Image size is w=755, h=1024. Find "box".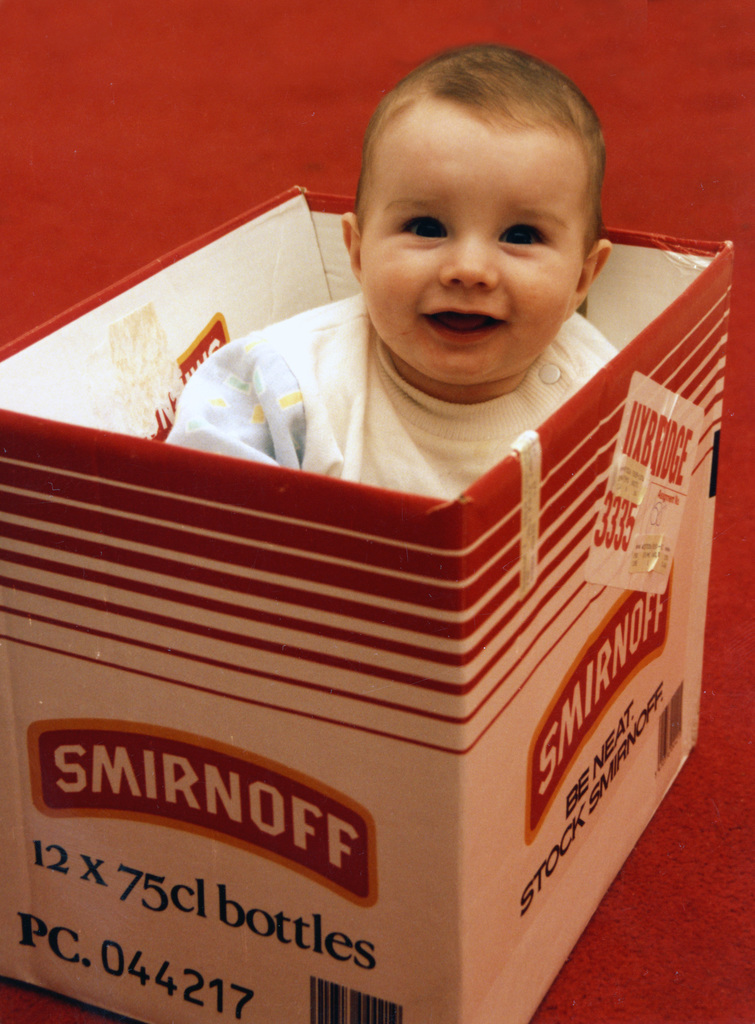
l=0, t=180, r=736, b=1023.
